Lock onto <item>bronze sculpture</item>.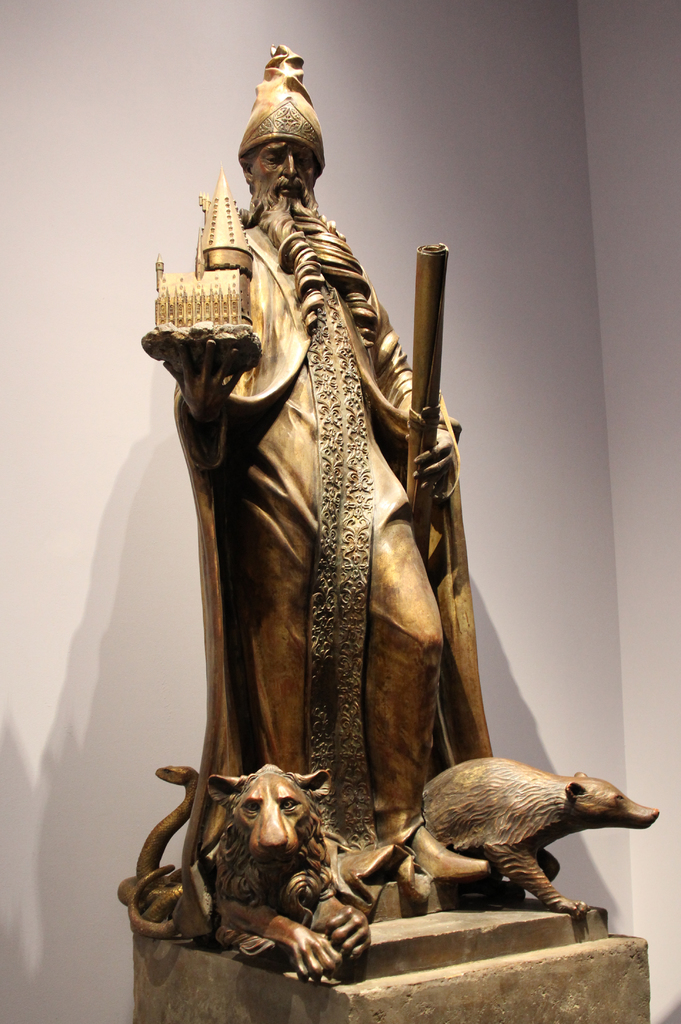
Locked: bbox(114, 35, 671, 994).
